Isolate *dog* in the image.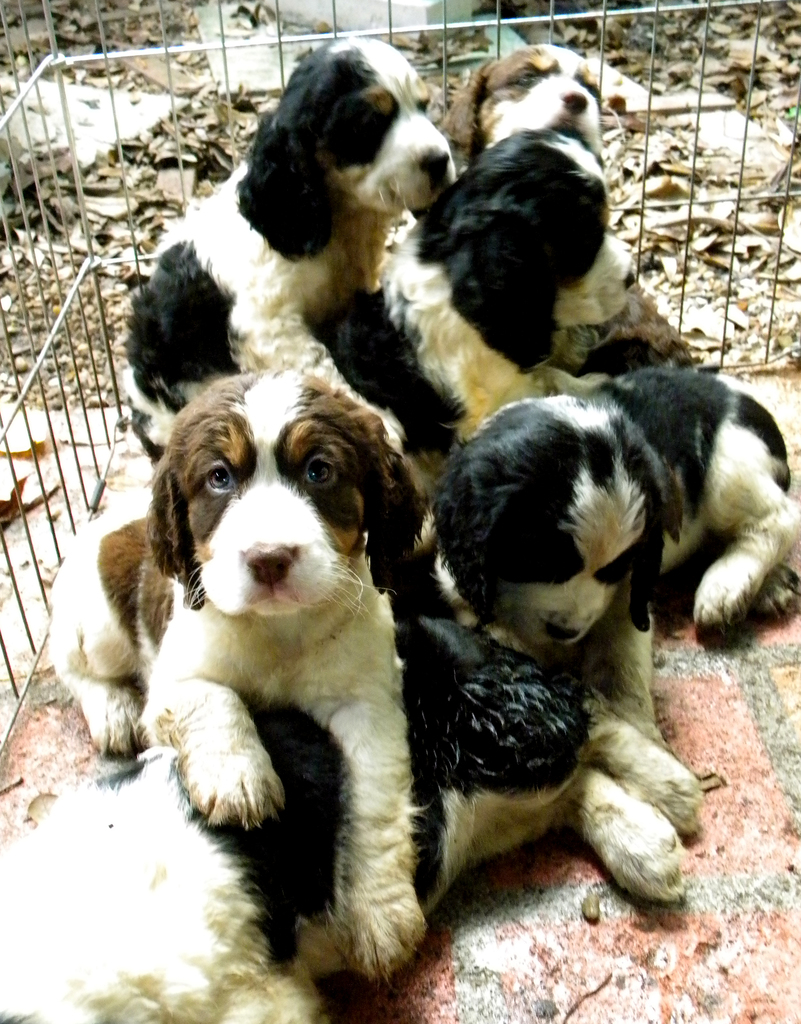
Isolated region: BBox(123, 39, 465, 469).
